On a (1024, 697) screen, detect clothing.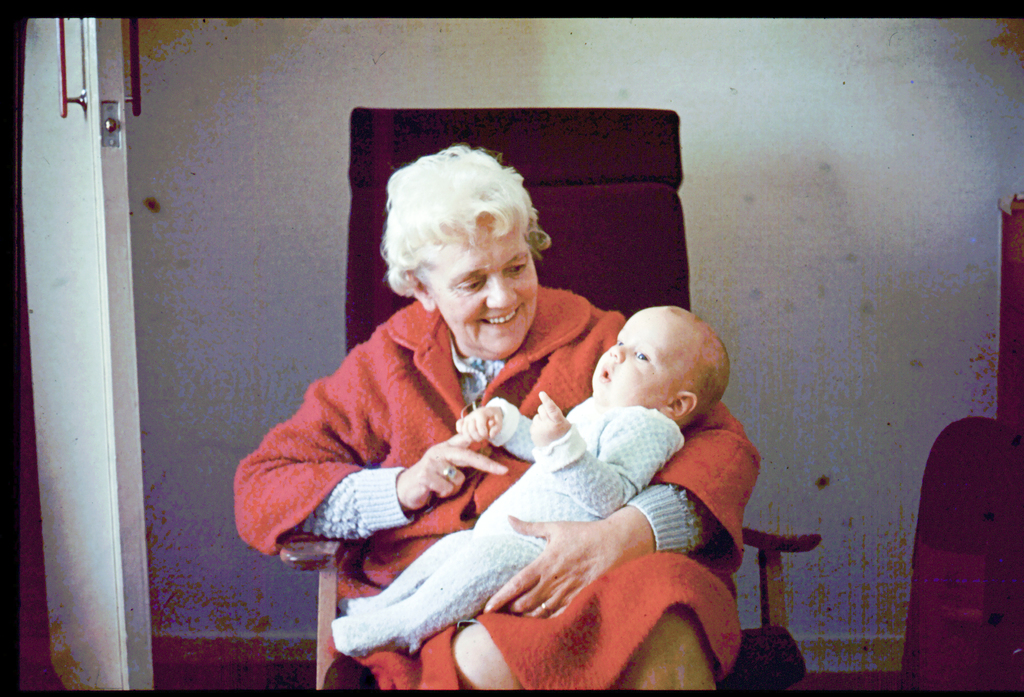
x1=330, y1=394, x2=687, y2=659.
